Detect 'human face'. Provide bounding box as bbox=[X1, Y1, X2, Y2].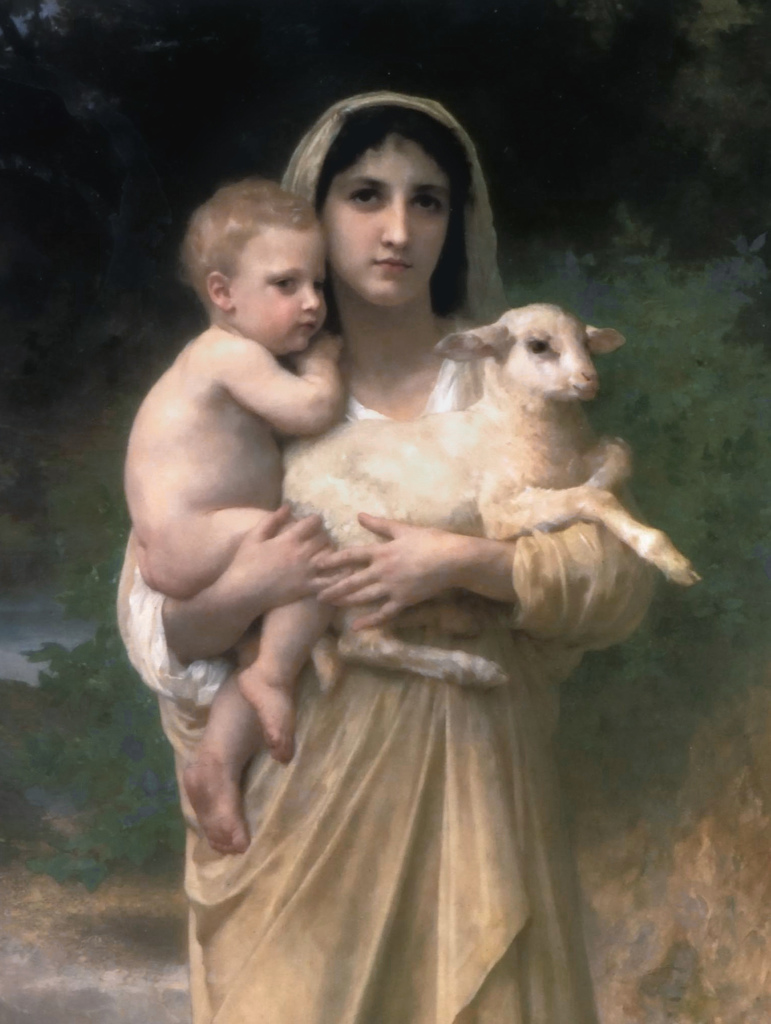
bbox=[227, 218, 327, 348].
